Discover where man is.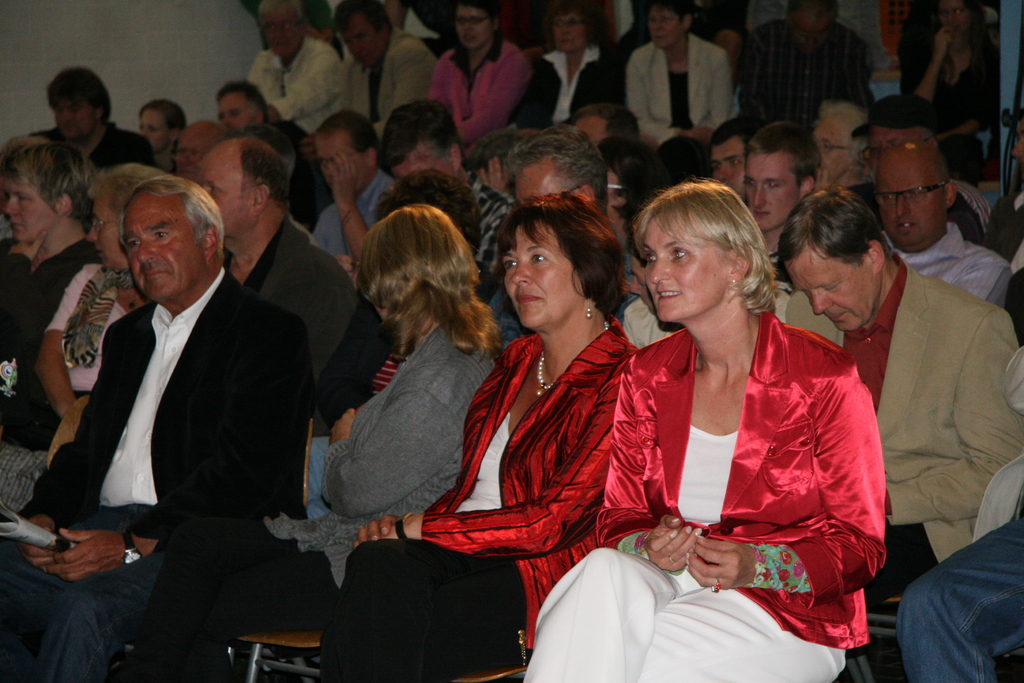
Discovered at {"left": 313, "top": 110, "right": 392, "bottom": 258}.
